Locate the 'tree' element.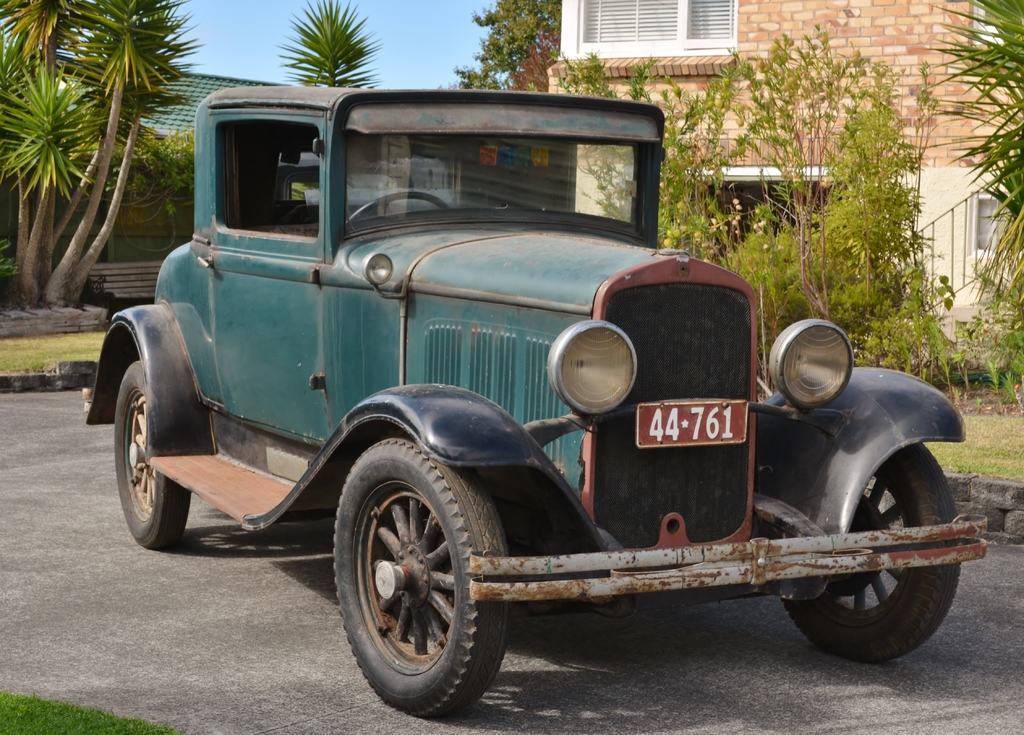
Element bbox: left=269, top=8, right=376, bottom=80.
